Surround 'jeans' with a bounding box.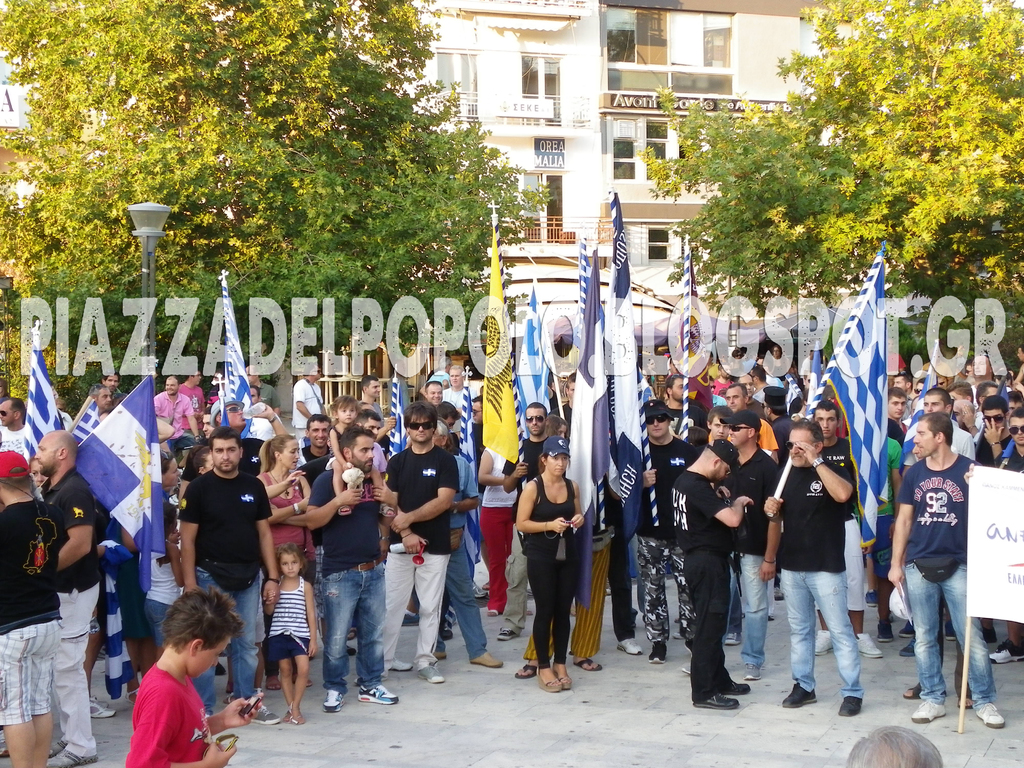
box(383, 552, 449, 663).
